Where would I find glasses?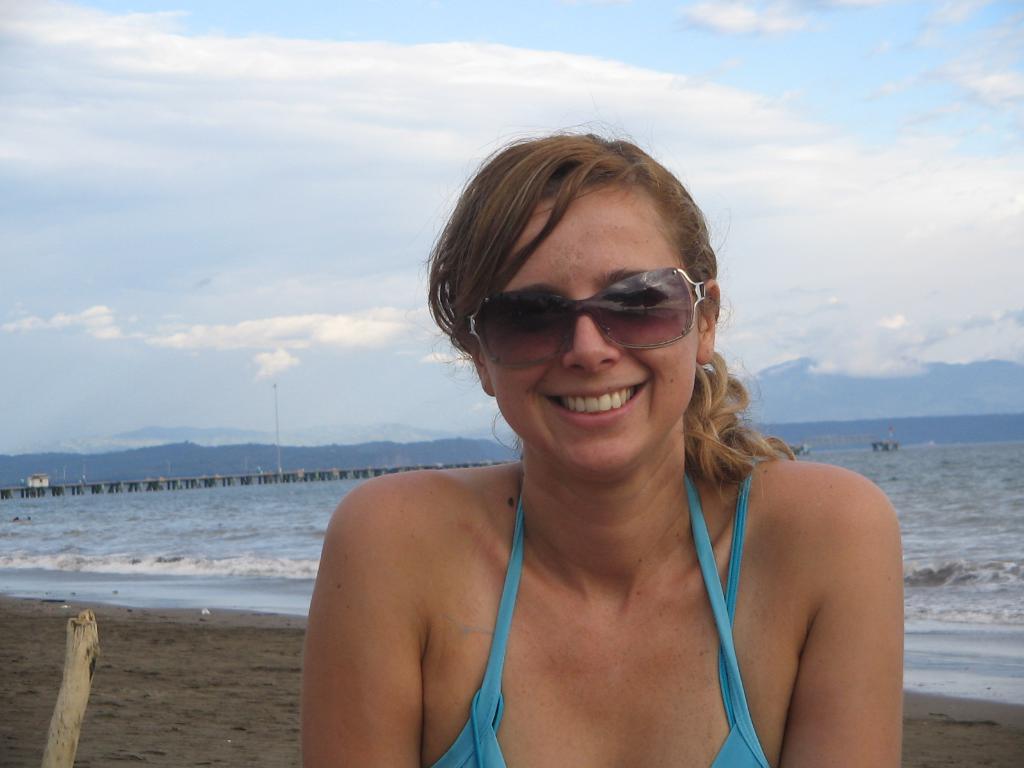
At select_region(458, 266, 716, 362).
